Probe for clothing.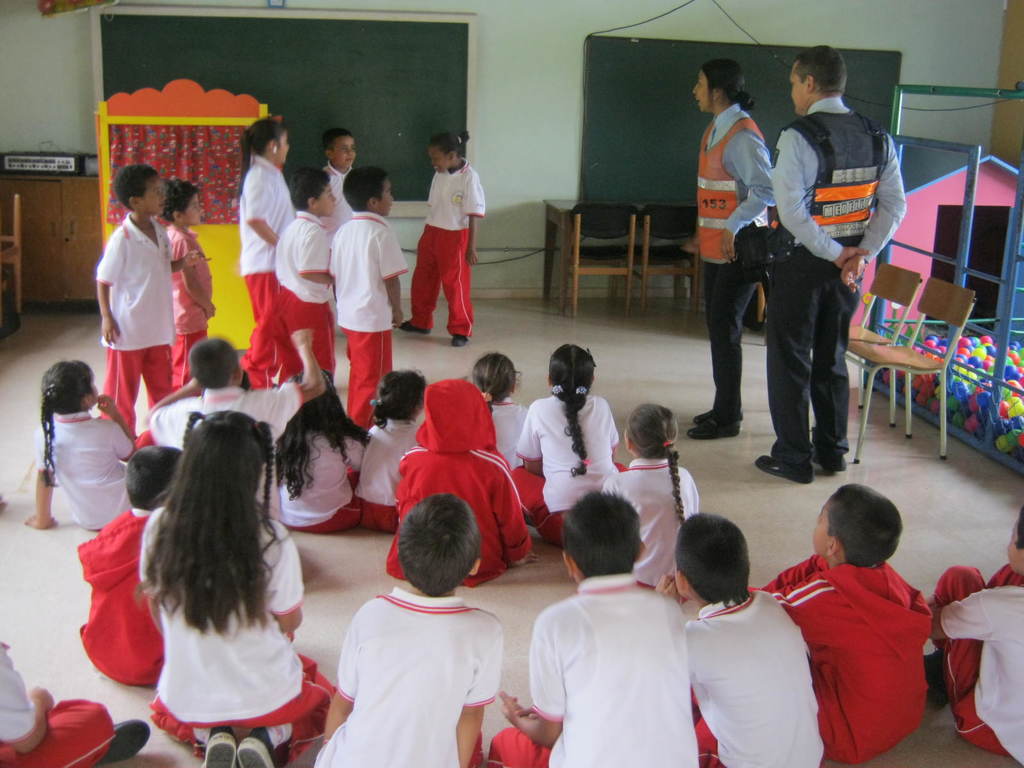
Probe result: [359, 409, 416, 534].
